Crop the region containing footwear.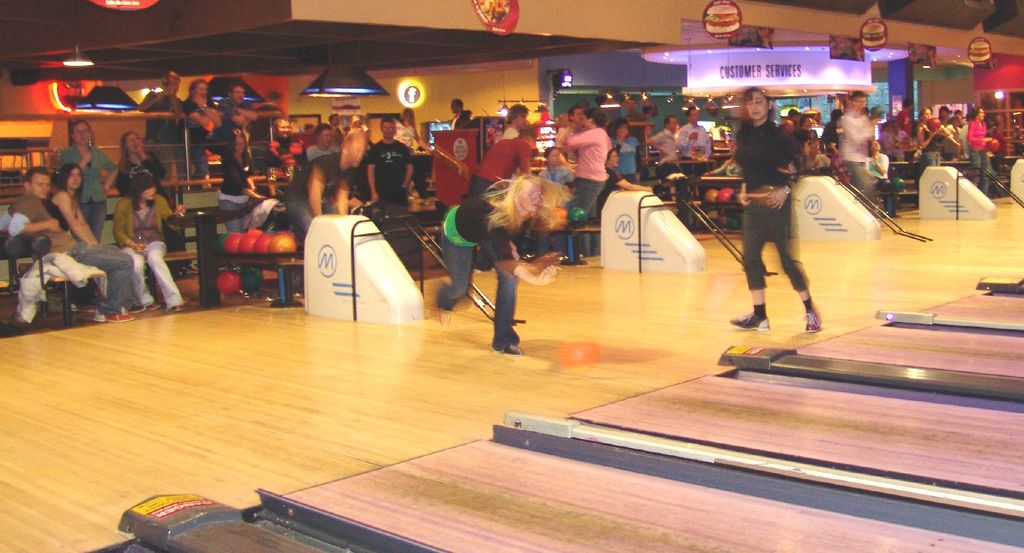
Crop region: (146,301,161,311).
